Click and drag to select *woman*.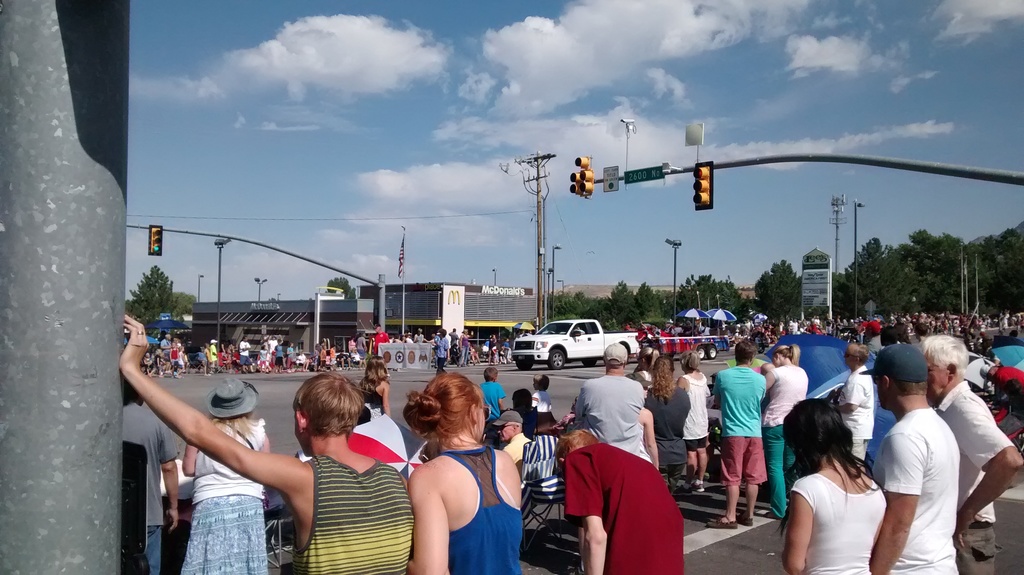
Selection: box=[184, 379, 268, 574].
